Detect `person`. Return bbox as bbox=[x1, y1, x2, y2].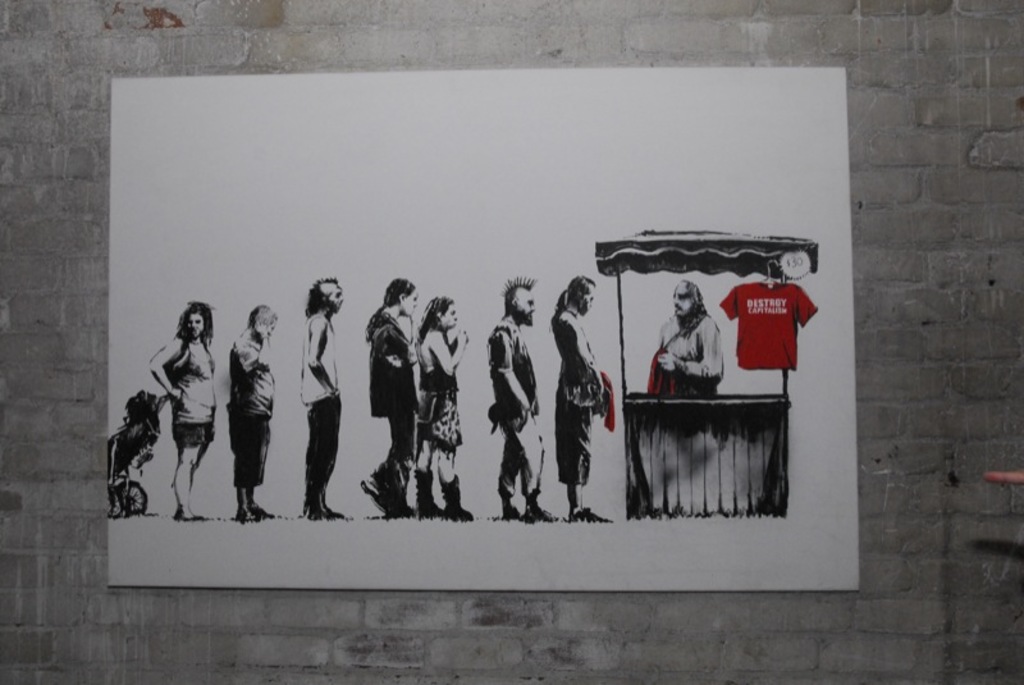
bbox=[413, 296, 475, 528].
